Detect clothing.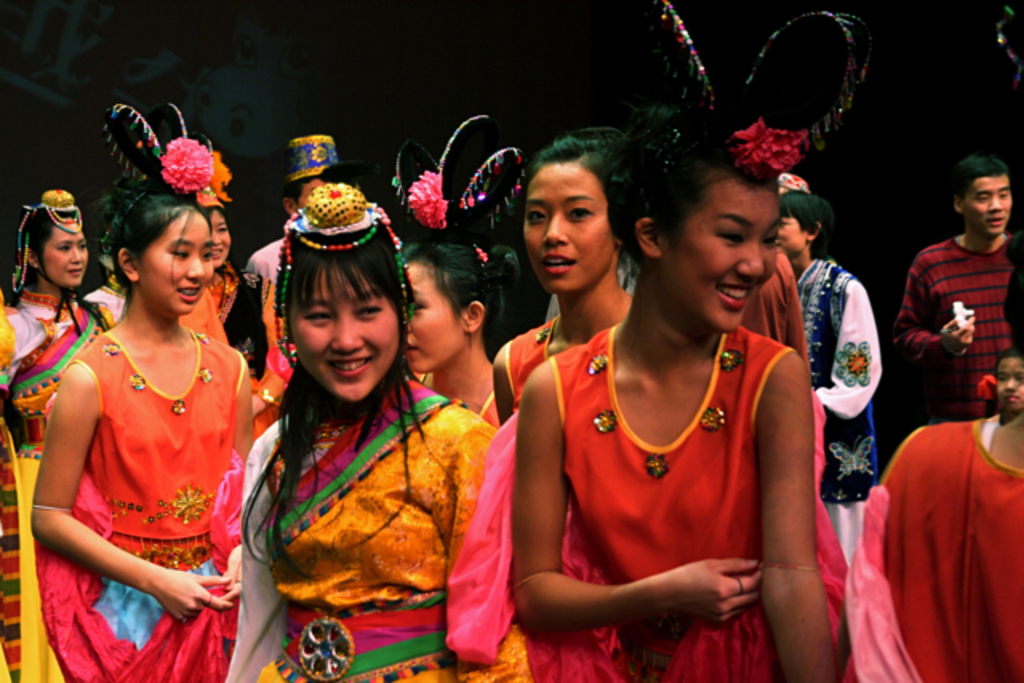
Detected at x1=846, y1=421, x2=1022, y2=681.
